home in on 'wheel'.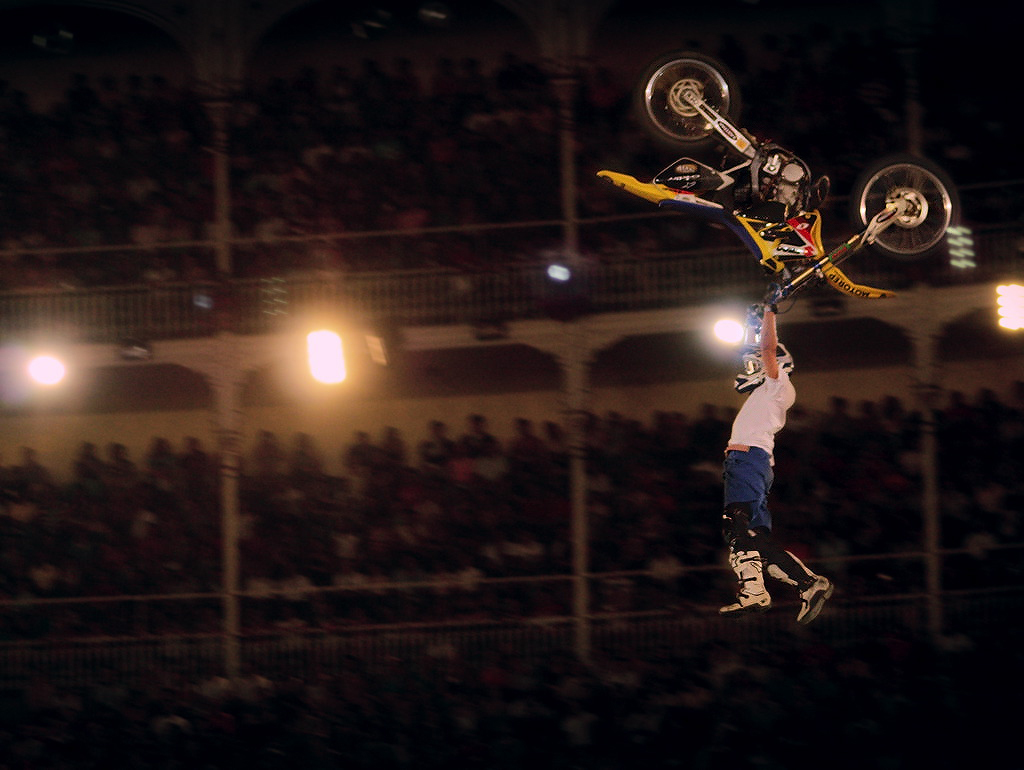
Homed in at [643,60,735,137].
